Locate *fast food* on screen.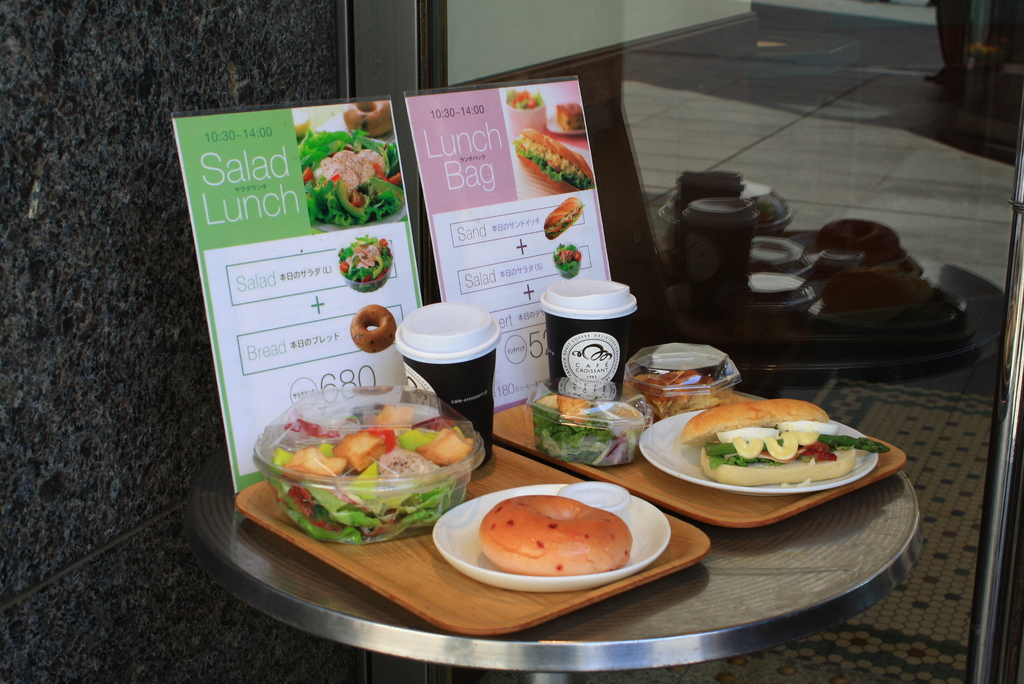
On screen at 479, 494, 634, 578.
